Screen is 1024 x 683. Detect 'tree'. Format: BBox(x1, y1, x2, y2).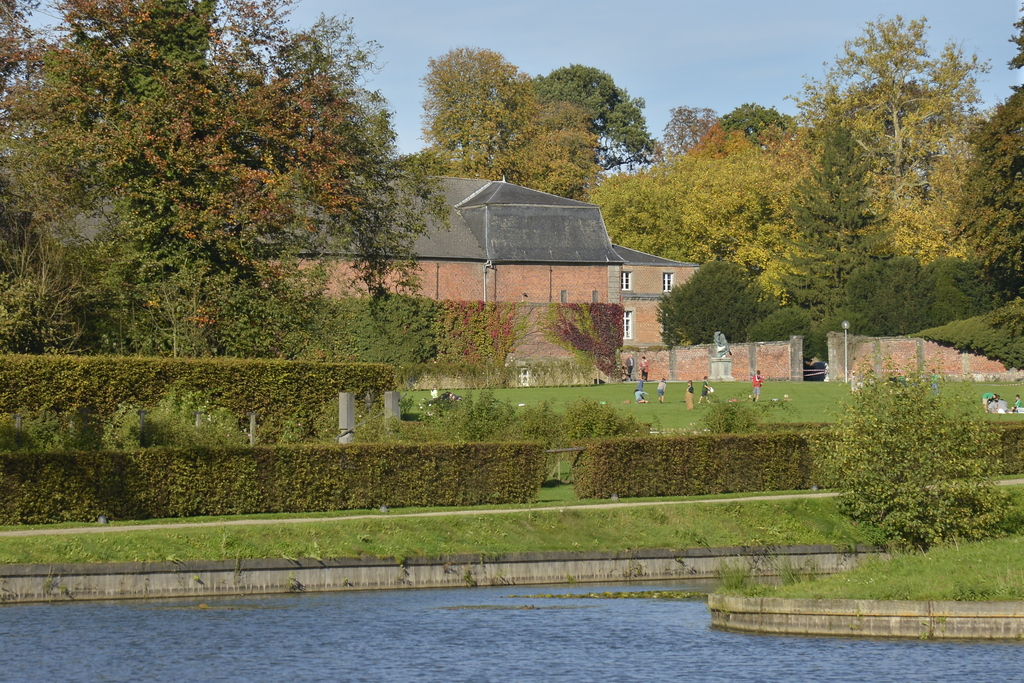
BBox(538, 62, 664, 158).
